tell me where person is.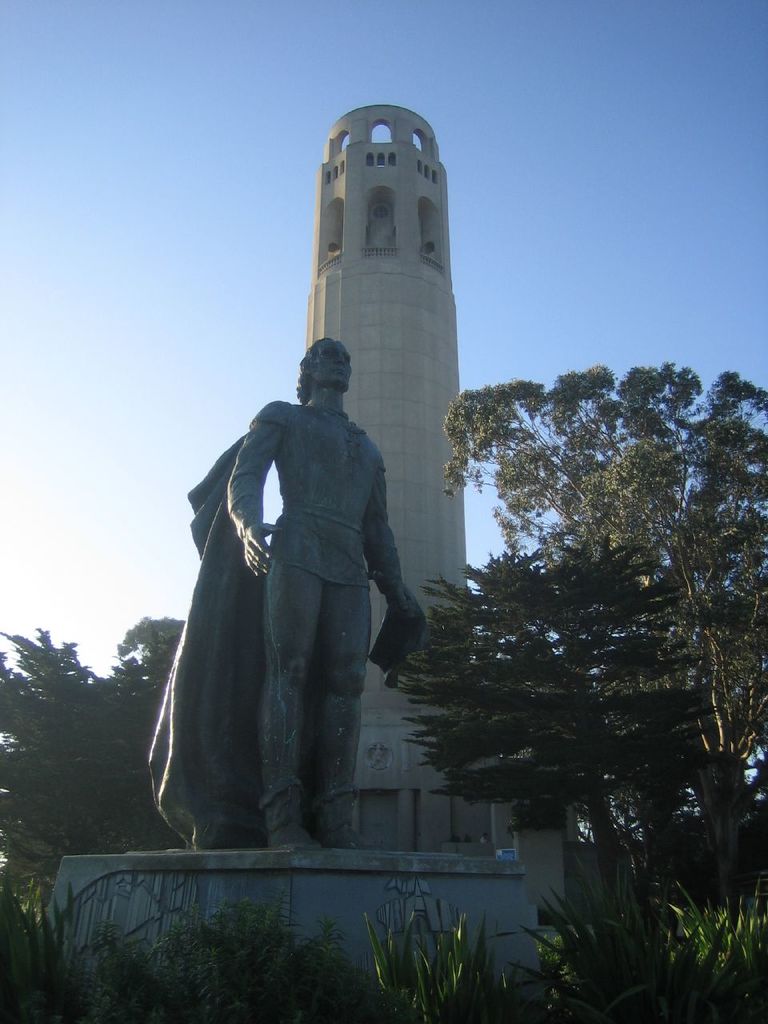
person is at bbox=(226, 334, 413, 854).
